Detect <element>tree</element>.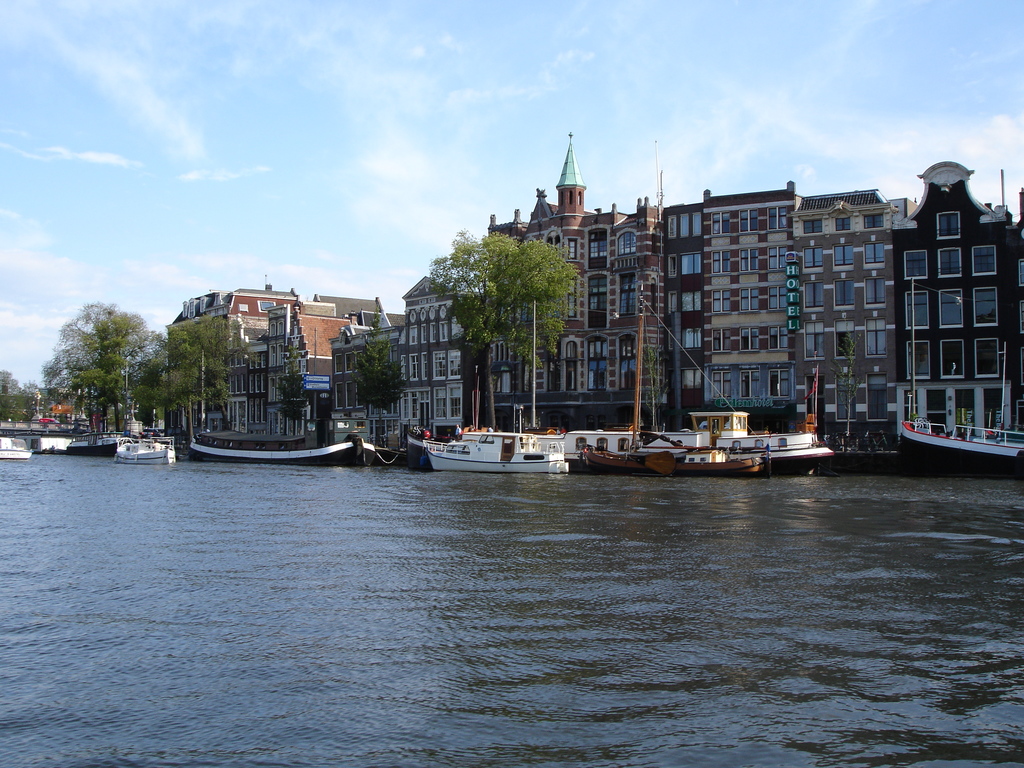
Detected at (x1=824, y1=325, x2=861, y2=436).
